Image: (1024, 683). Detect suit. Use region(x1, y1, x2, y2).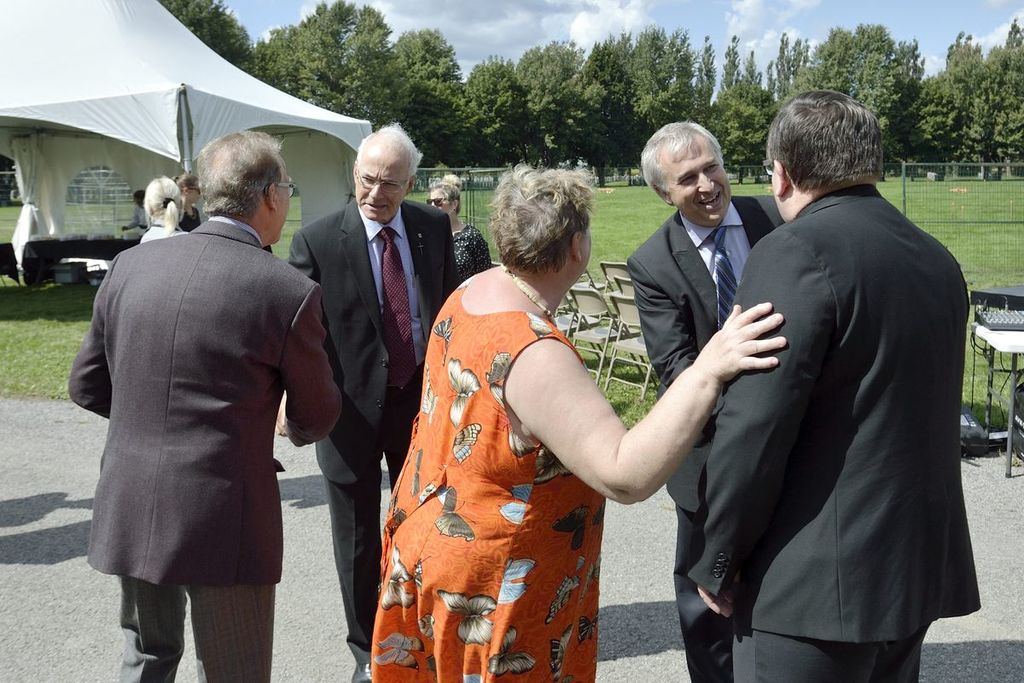
region(622, 196, 783, 682).
